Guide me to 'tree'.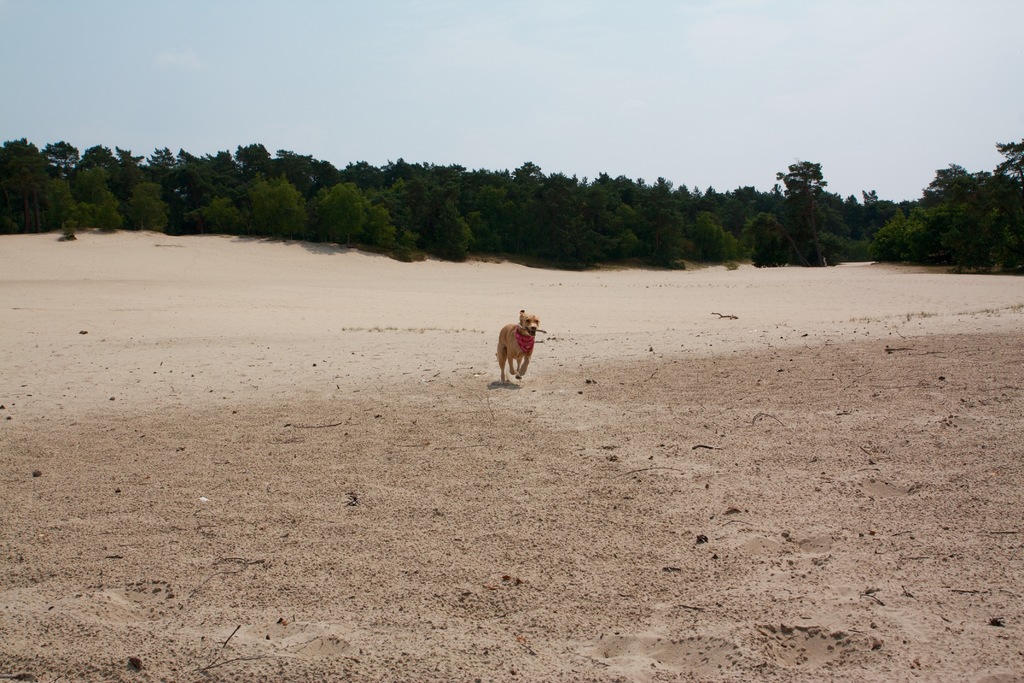
Guidance: l=0, t=136, r=65, b=232.
